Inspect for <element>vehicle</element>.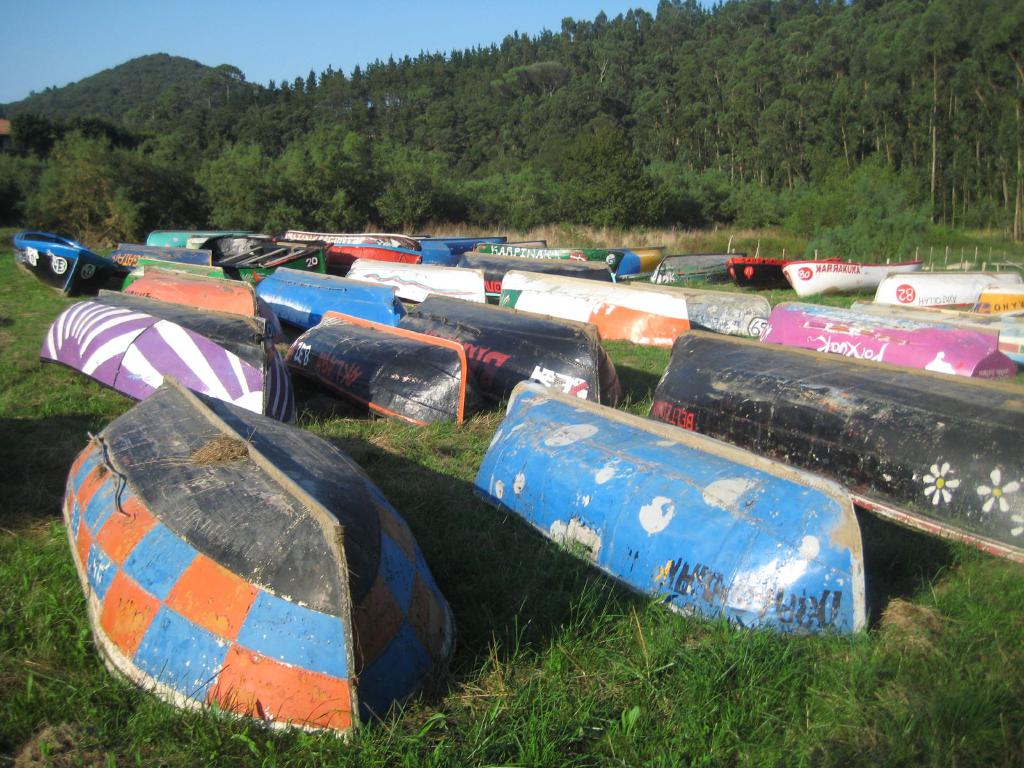
Inspection: select_region(287, 308, 475, 426).
